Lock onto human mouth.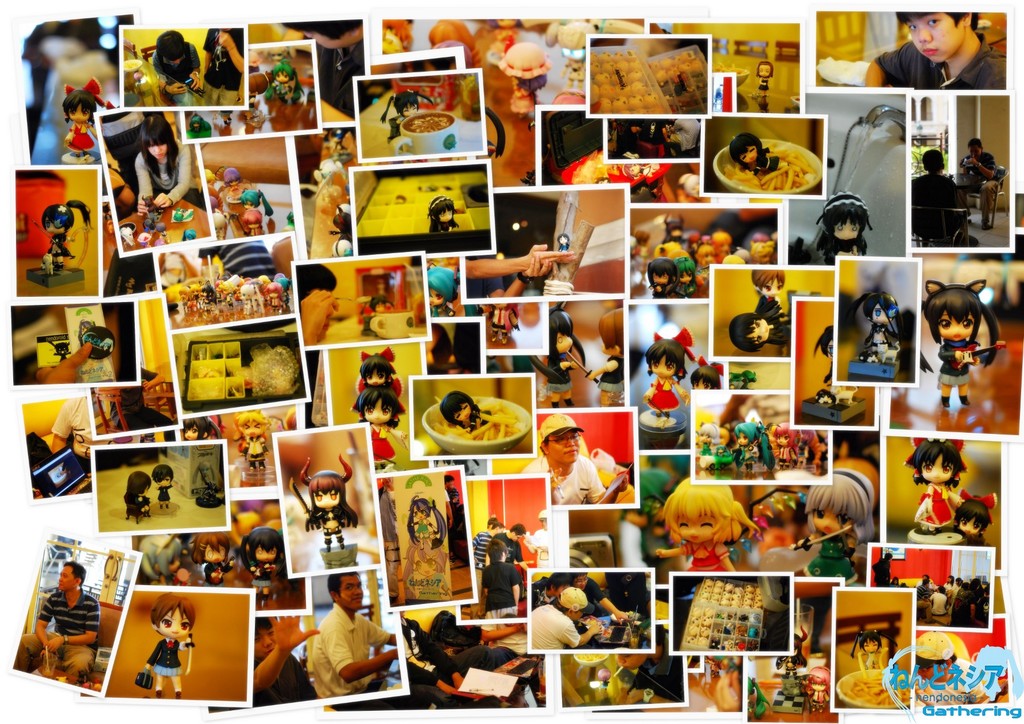
Locked: BBox(73, 115, 85, 125).
